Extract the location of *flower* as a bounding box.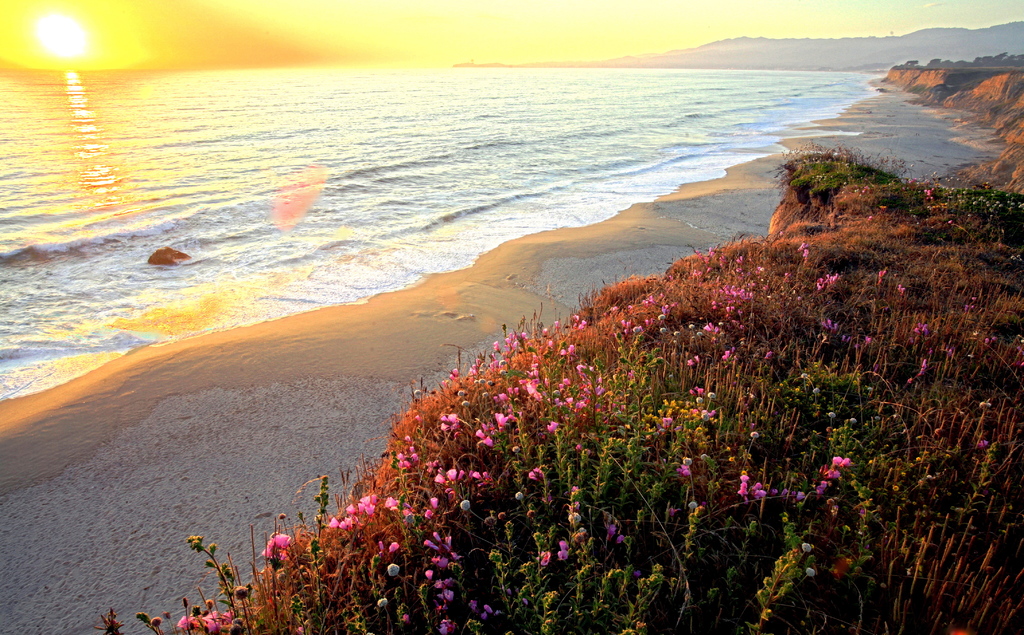
bbox=[369, 497, 391, 522].
